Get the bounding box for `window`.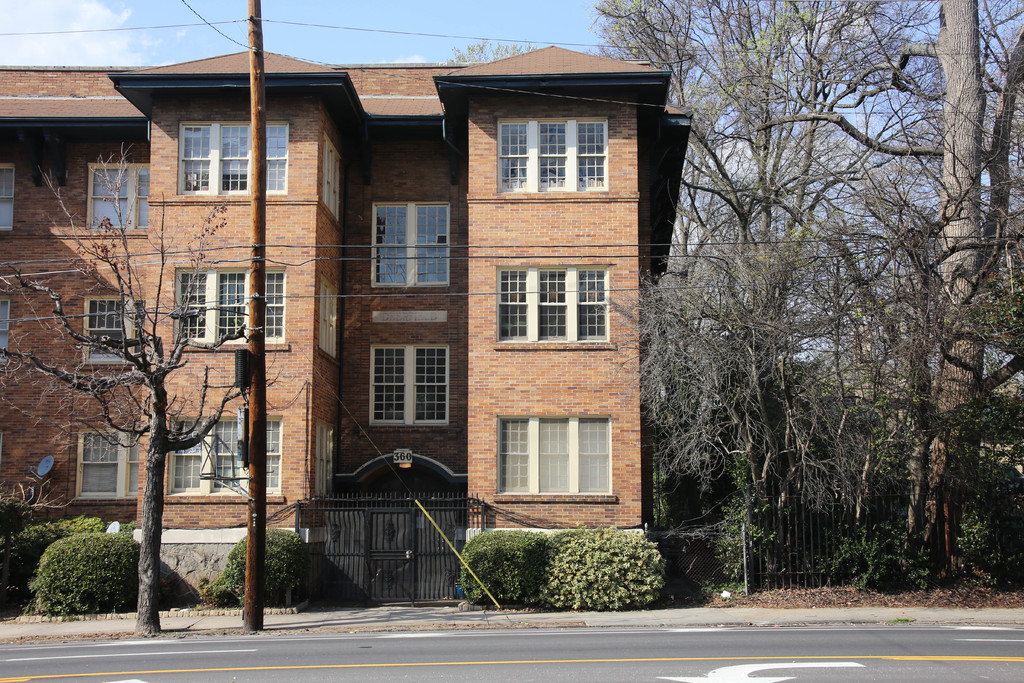
(0, 299, 10, 359).
